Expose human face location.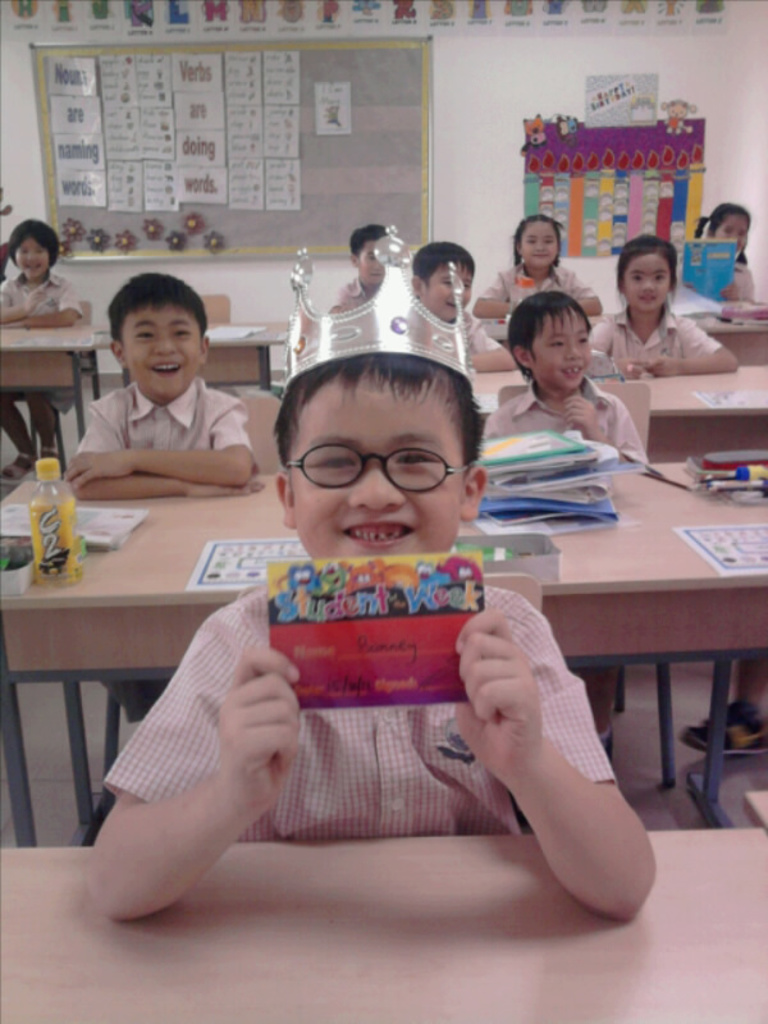
Exposed at (left=529, top=306, right=593, bottom=390).
